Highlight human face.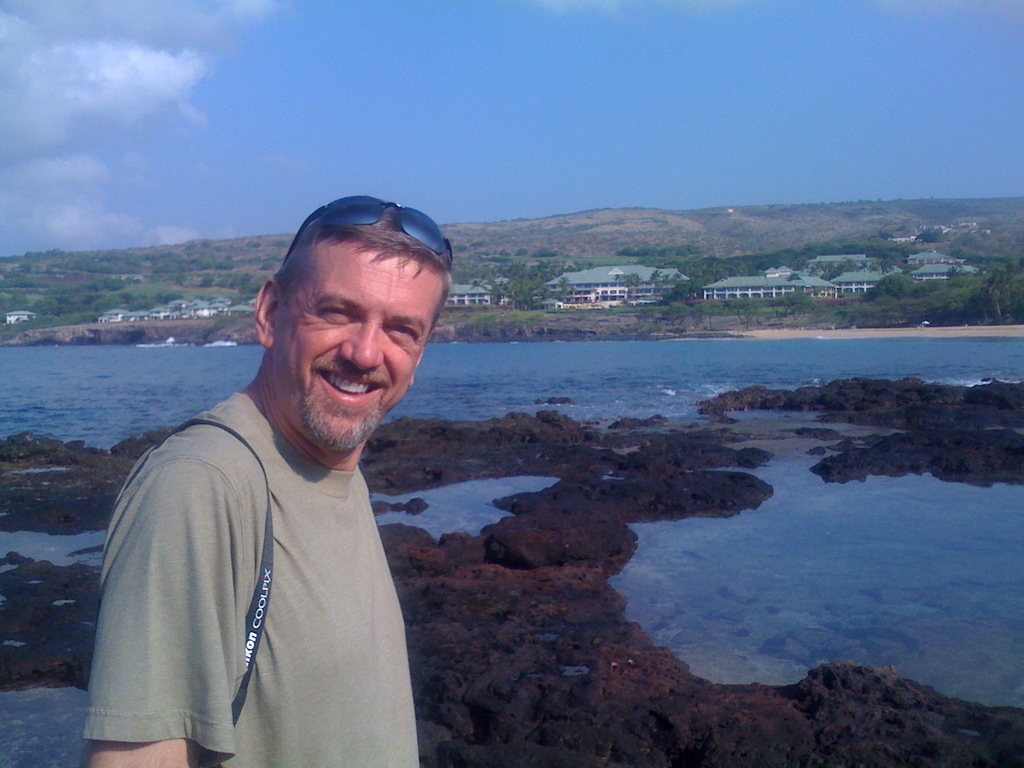
Highlighted region: 280/241/444/451.
